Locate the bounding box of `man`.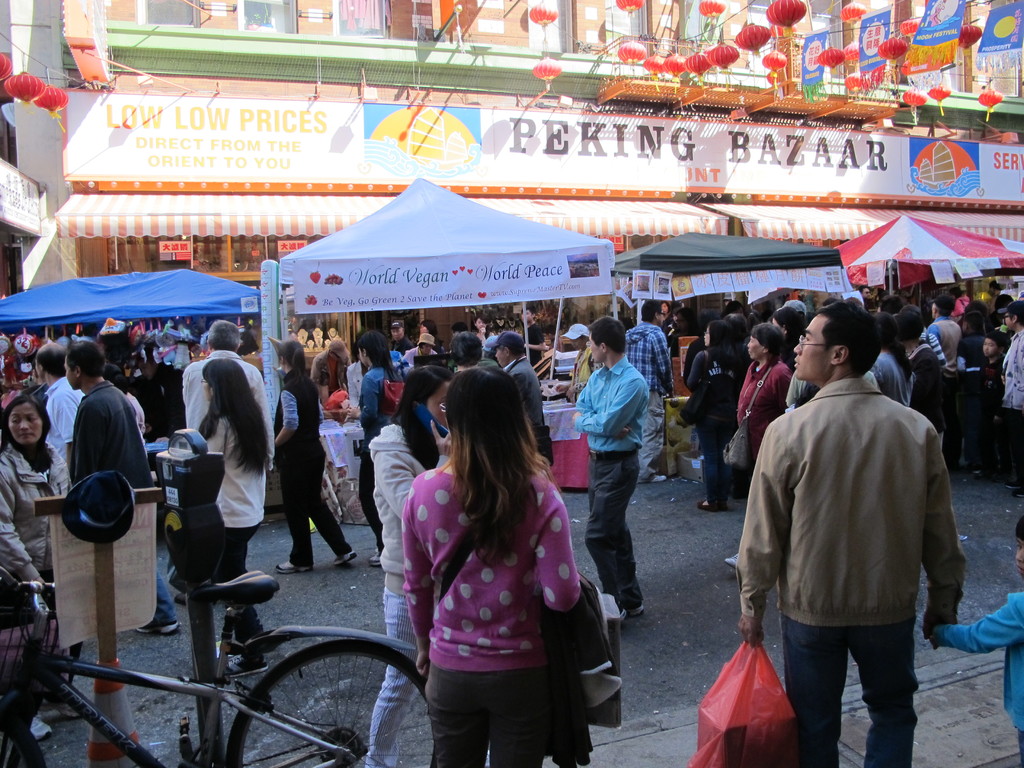
Bounding box: {"left": 390, "top": 319, "right": 410, "bottom": 357}.
